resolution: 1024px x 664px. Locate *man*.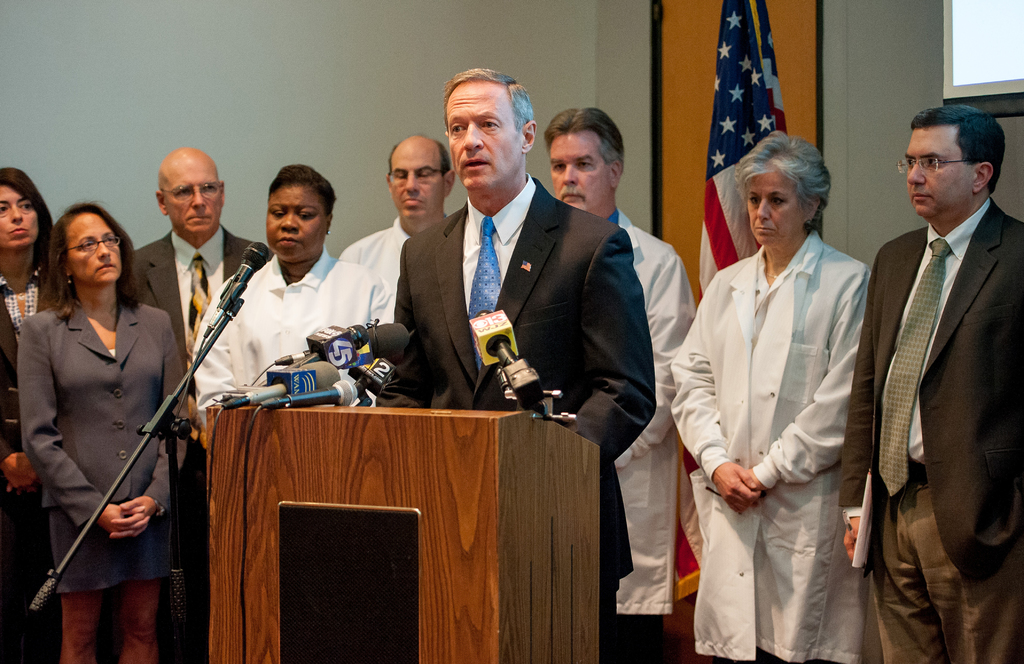
x1=337, y1=135, x2=458, y2=270.
